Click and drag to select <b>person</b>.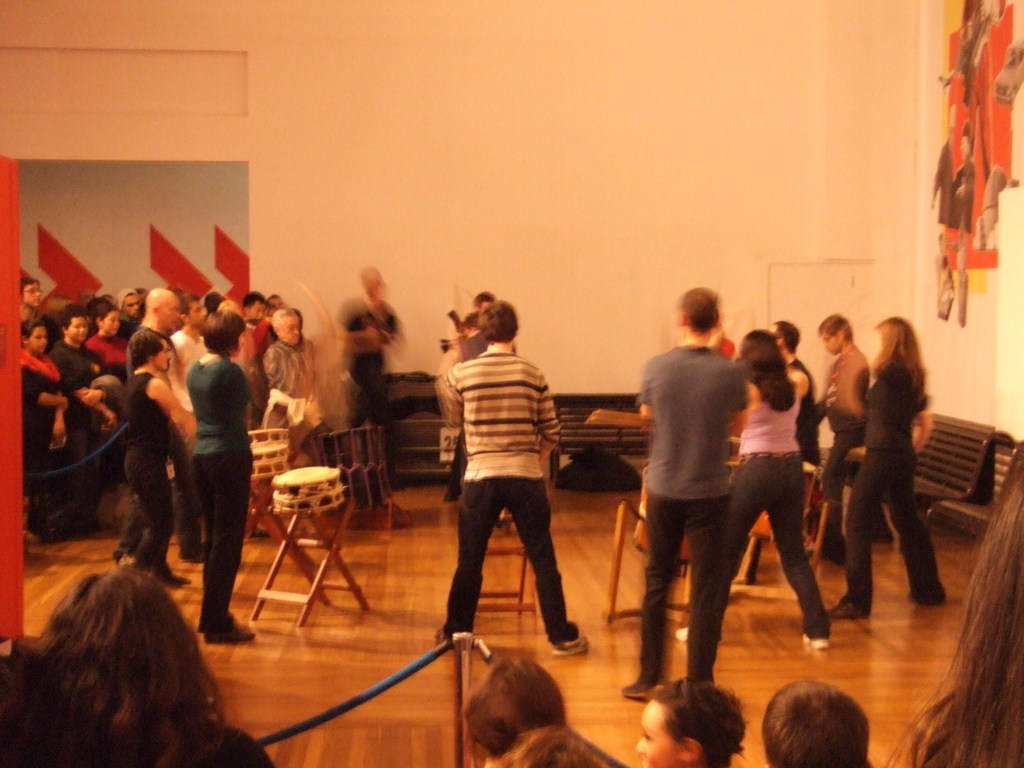
Selection: [left=803, top=308, right=874, bottom=564].
